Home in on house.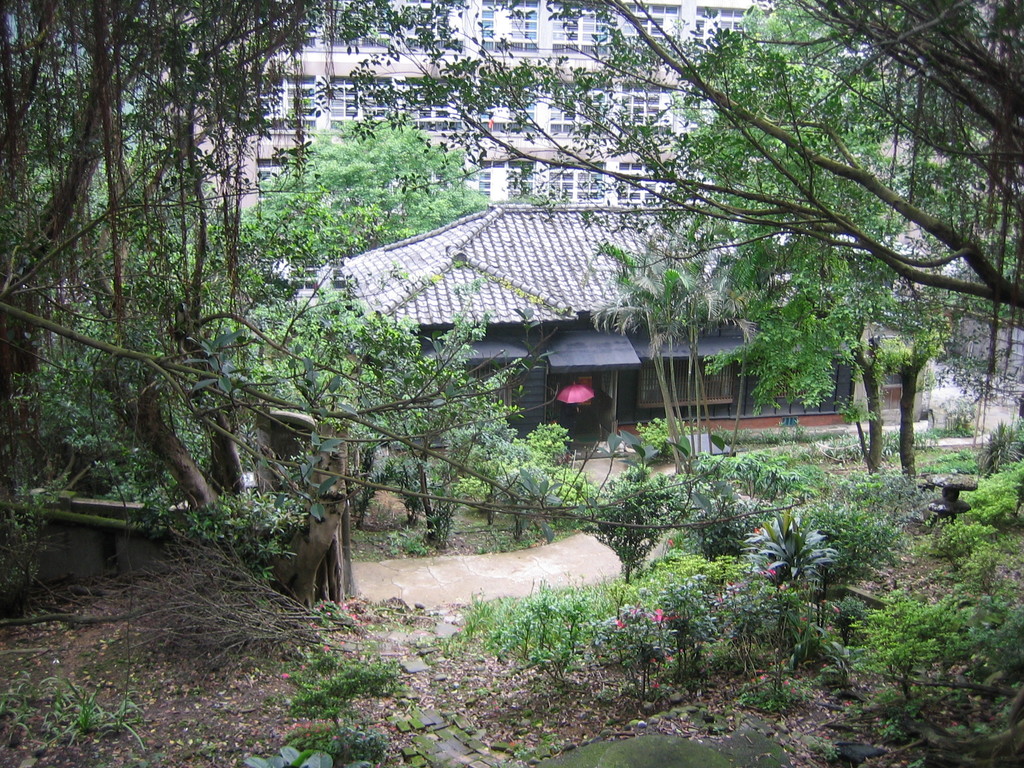
Homed in at <region>312, 202, 864, 451</region>.
